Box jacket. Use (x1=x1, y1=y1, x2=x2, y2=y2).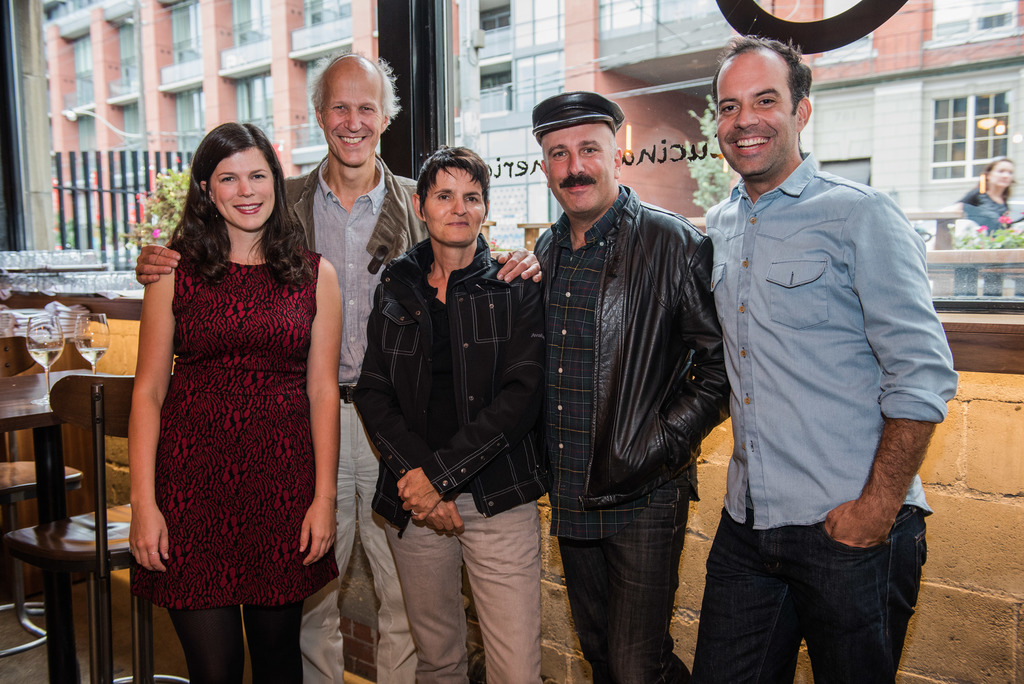
(x1=352, y1=238, x2=547, y2=531).
